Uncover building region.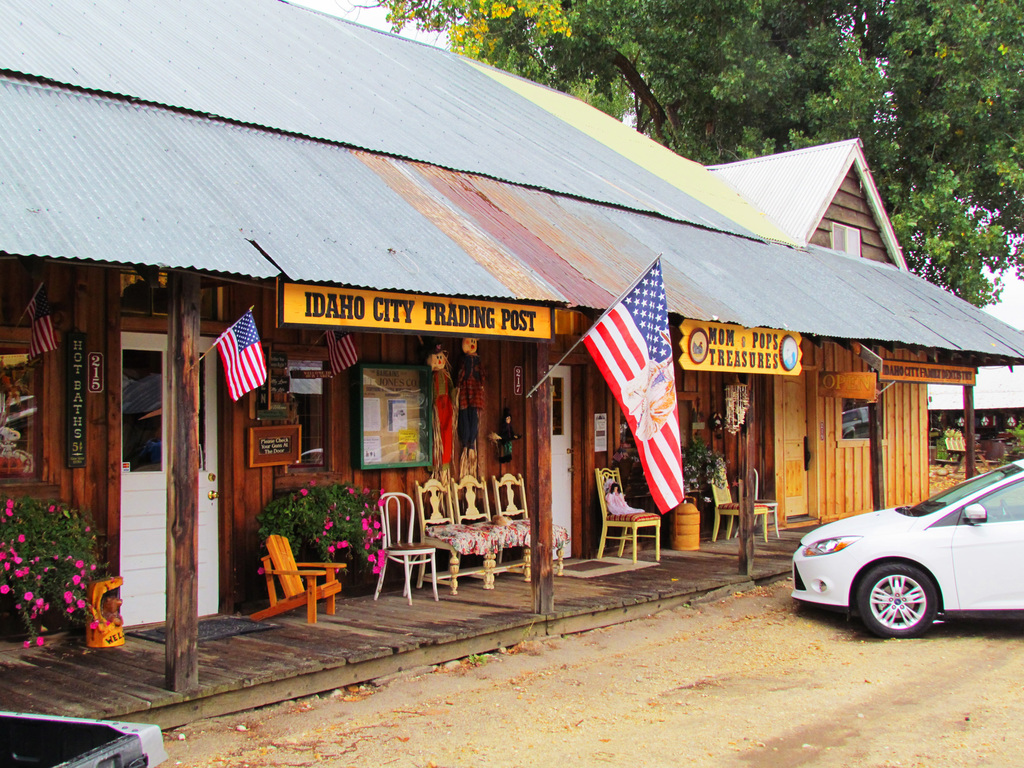
Uncovered: 0 0 1023 735.
